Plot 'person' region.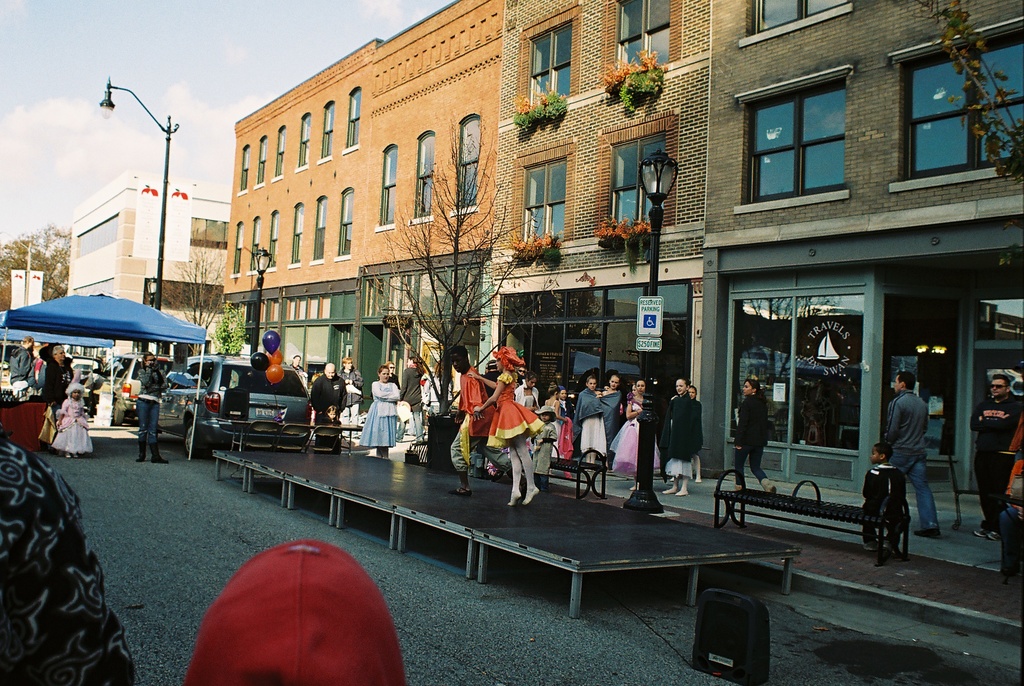
Plotted at detection(533, 407, 558, 487).
